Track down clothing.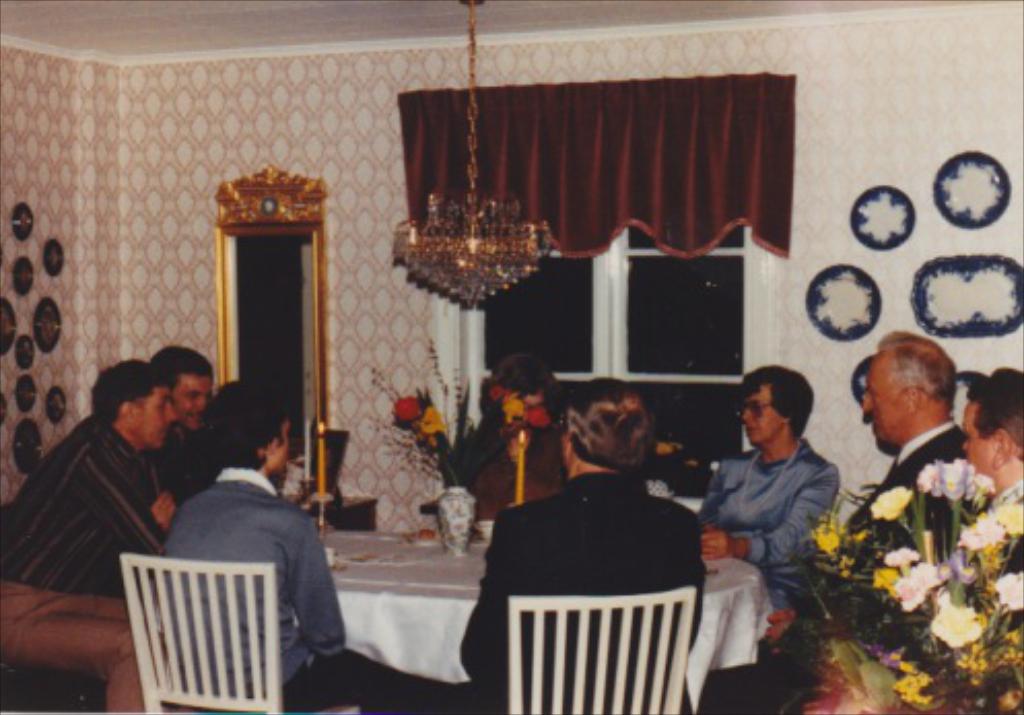
Tracked to [x1=435, y1=466, x2=709, y2=713].
